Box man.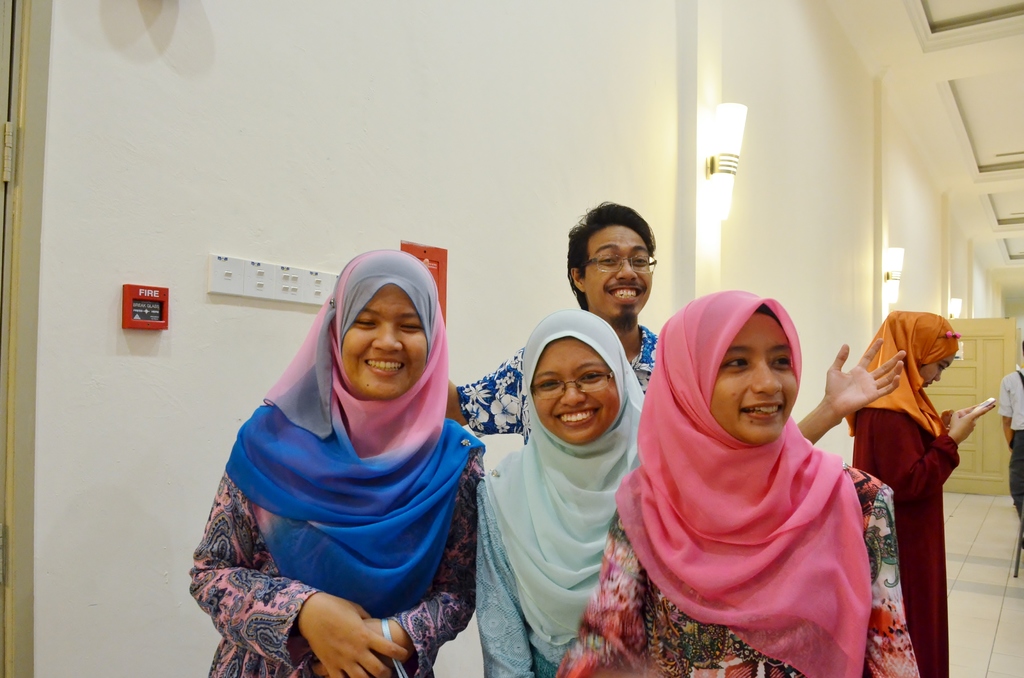
x1=447, y1=194, x2=906, y2=444.
